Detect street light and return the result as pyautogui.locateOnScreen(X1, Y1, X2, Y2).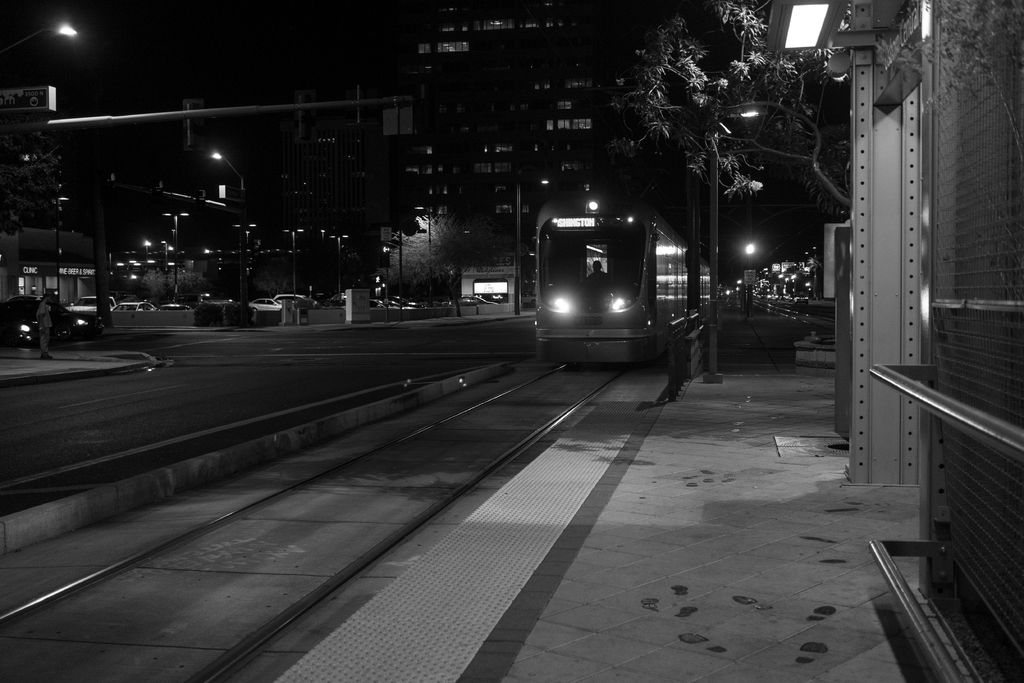
pyautogui.locateOnScreen(282, 229, 305, 296).
